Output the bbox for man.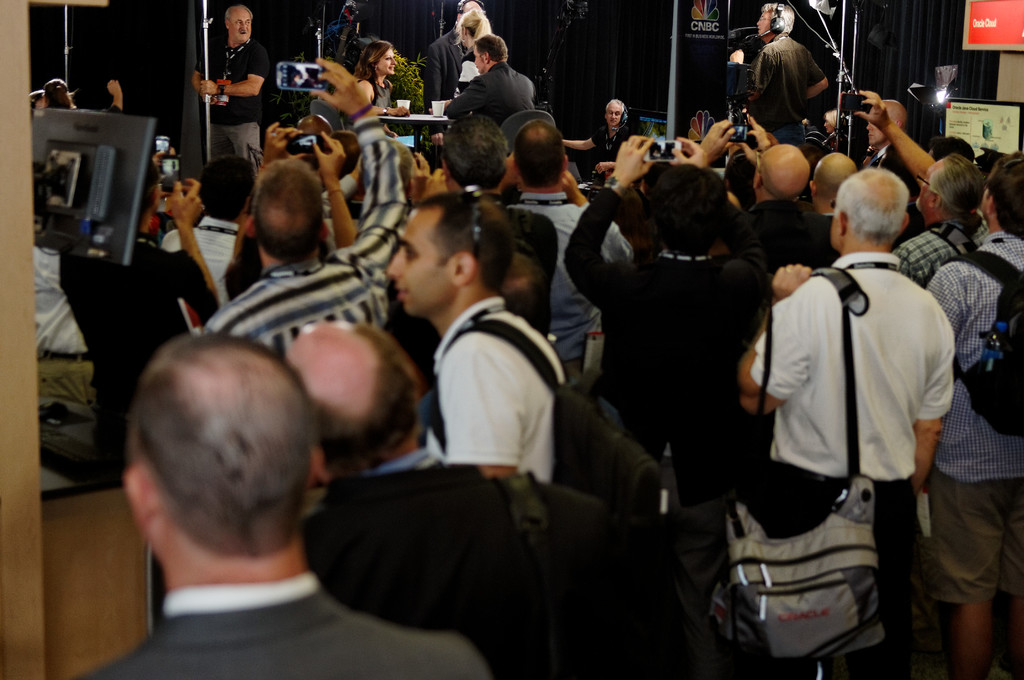
(x1=189, y1=3, x2=268, y2=160).
